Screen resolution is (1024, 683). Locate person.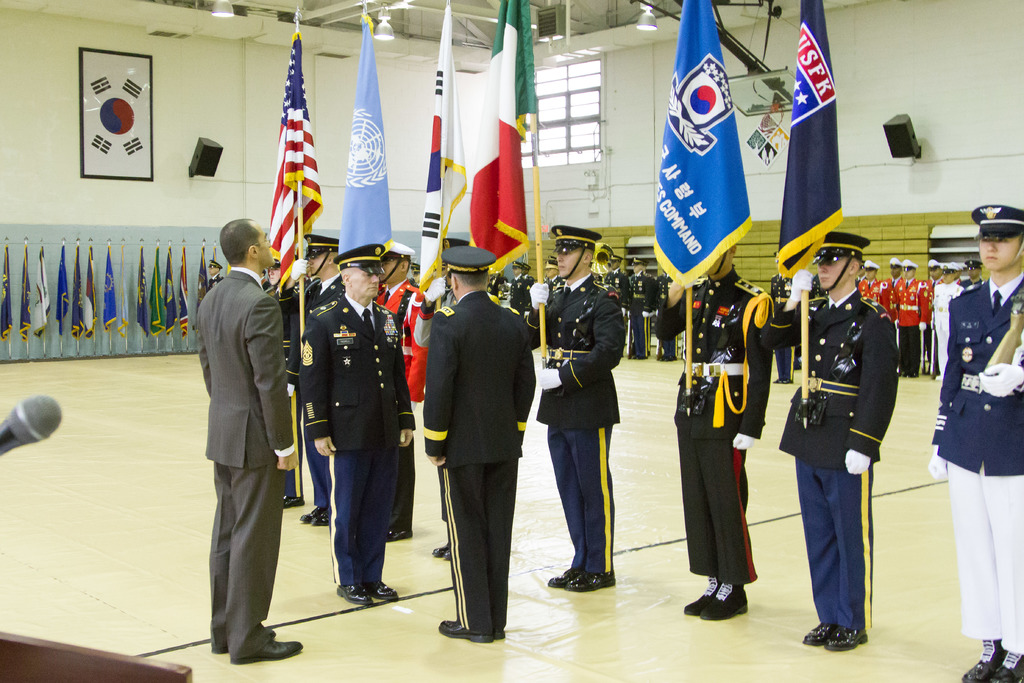
x1=771, y1=251, x2=800, y2=386.
